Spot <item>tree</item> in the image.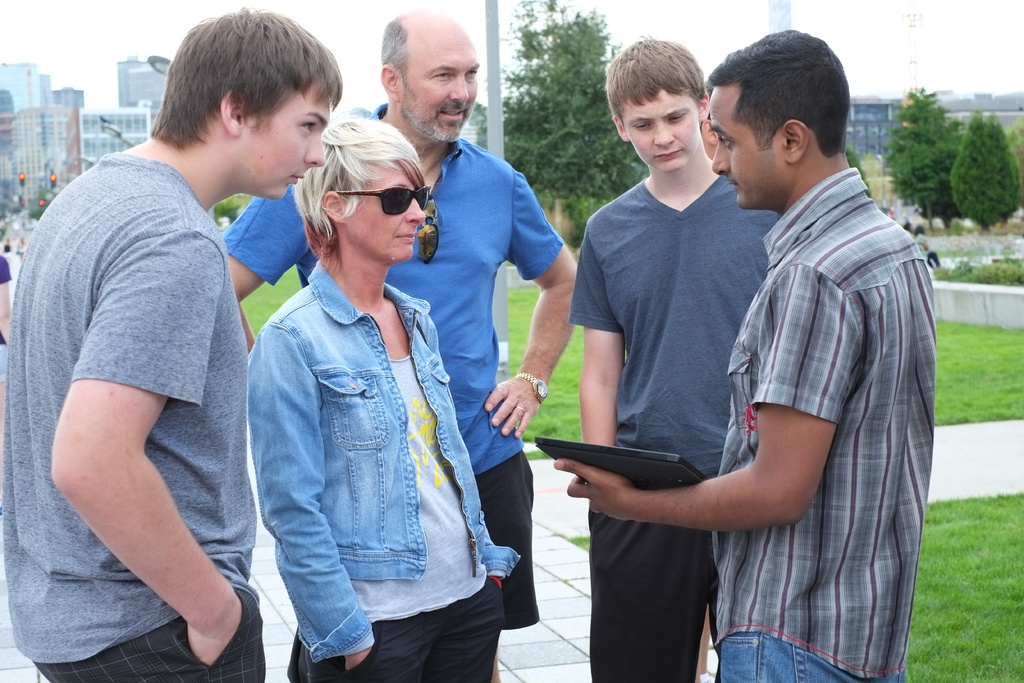
<item>tree</item> found at 879,89,964,226.
